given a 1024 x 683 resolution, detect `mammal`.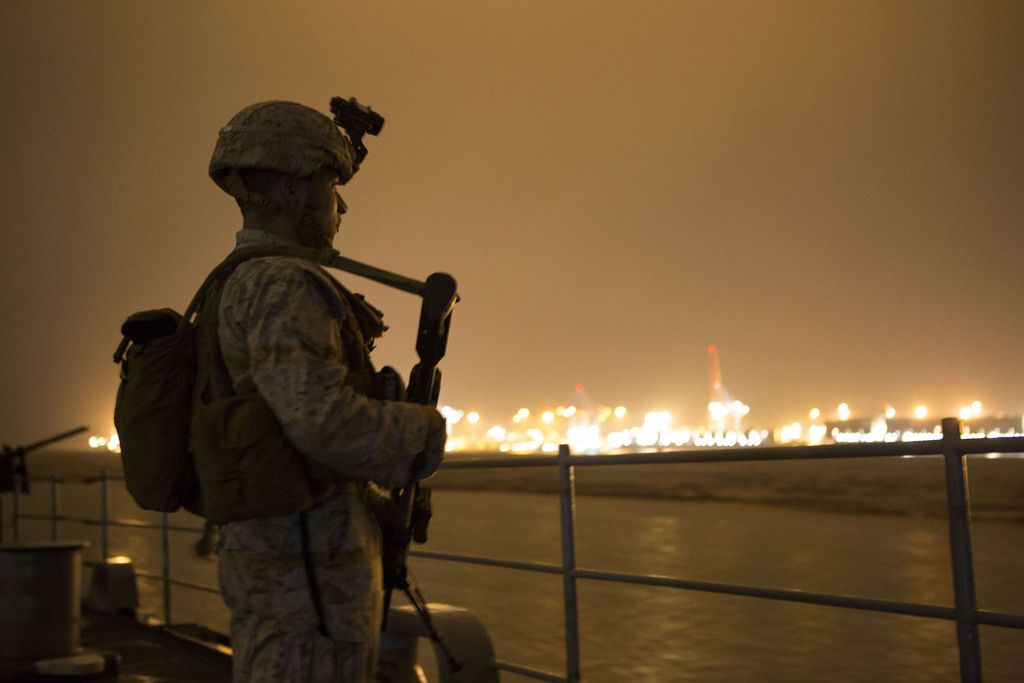
pyautogui.locateOnScreen(130, 88, 486, 682).
